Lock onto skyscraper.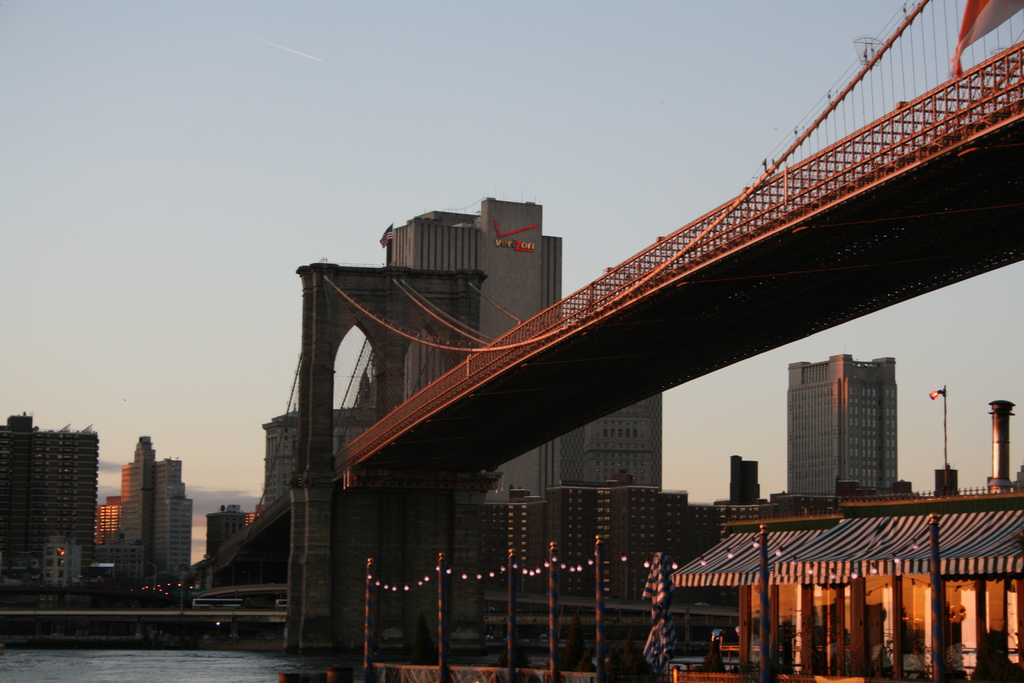
Locked: (100, 497, 127, 550).
